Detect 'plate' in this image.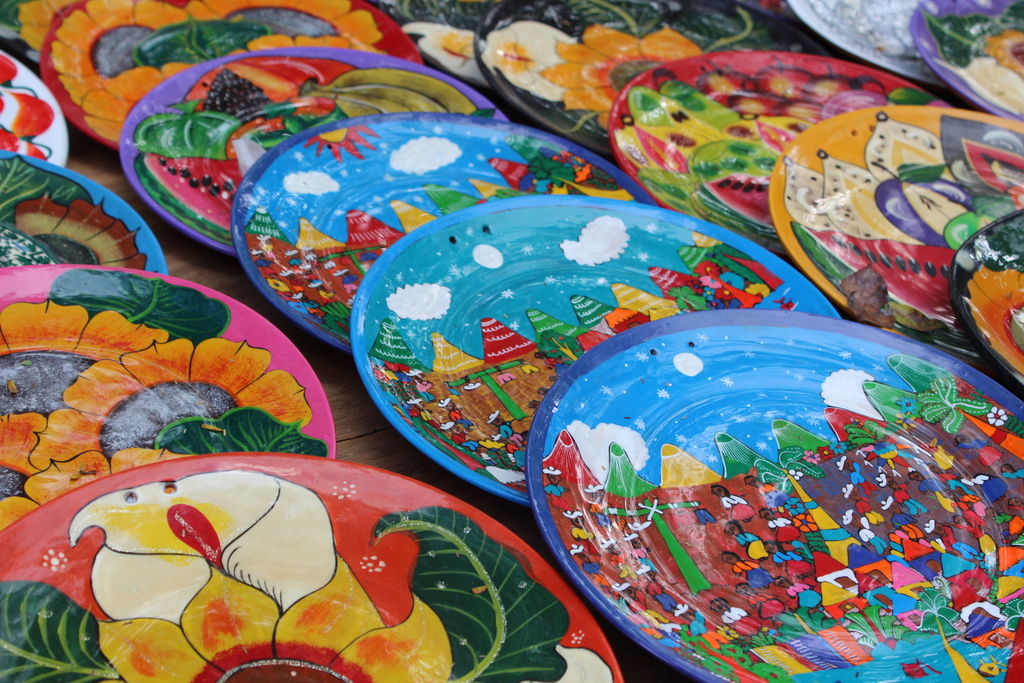
Detection: 120,41,504,259.
